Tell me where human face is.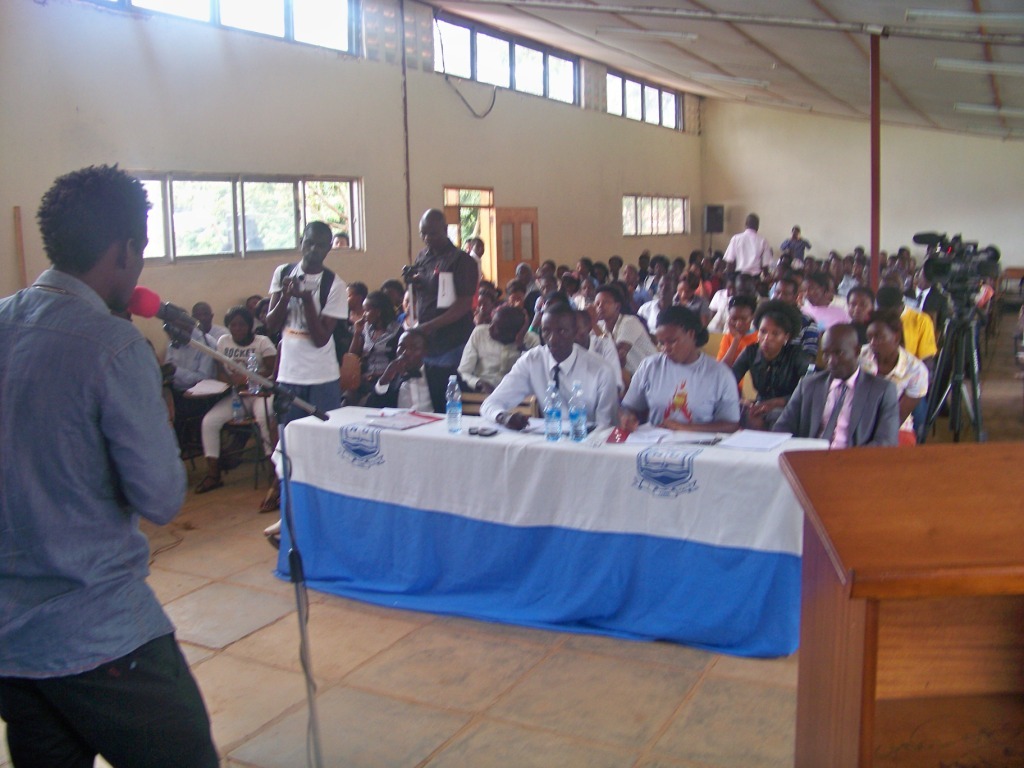
human face is at {"left": 581, "top": 280, "right": 592, "bottom": 296}.
